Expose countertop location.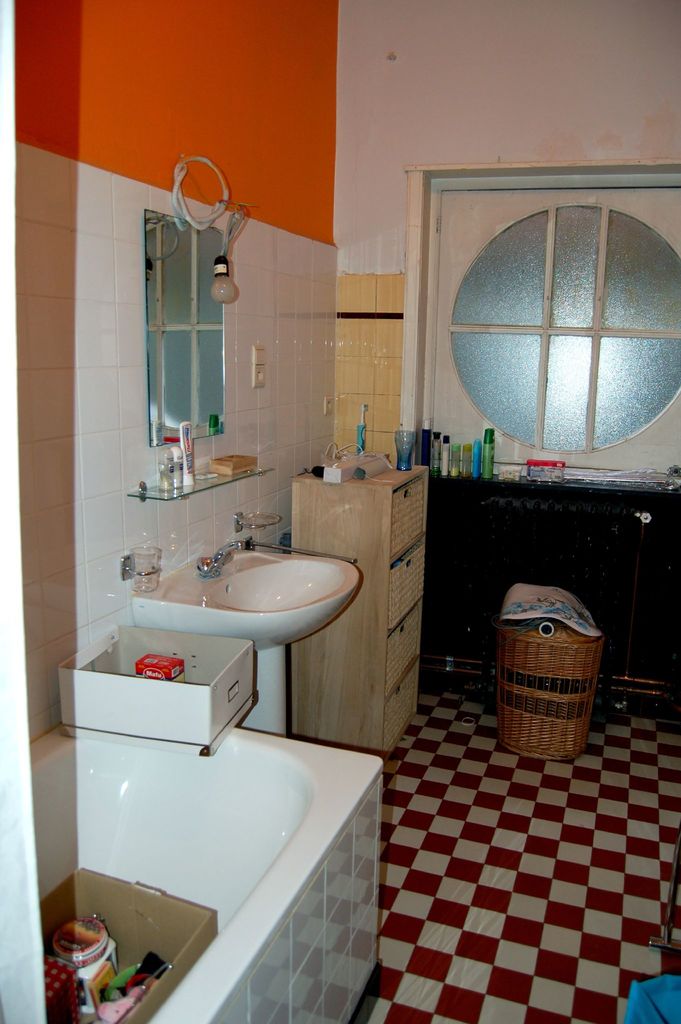
Exposed at 424/464/680/708.
